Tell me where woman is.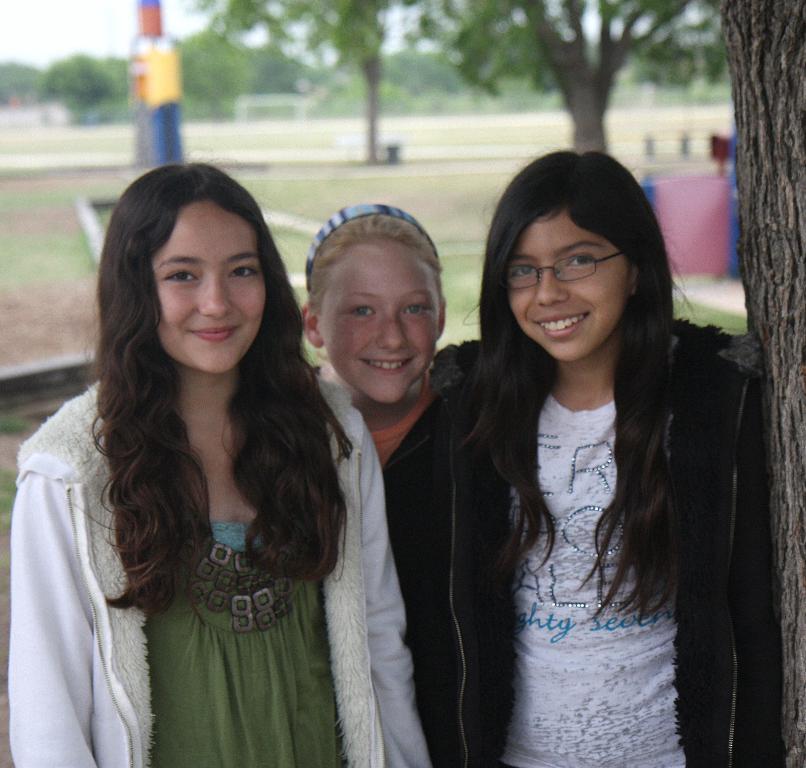
woman is at [376,152,782,767].
